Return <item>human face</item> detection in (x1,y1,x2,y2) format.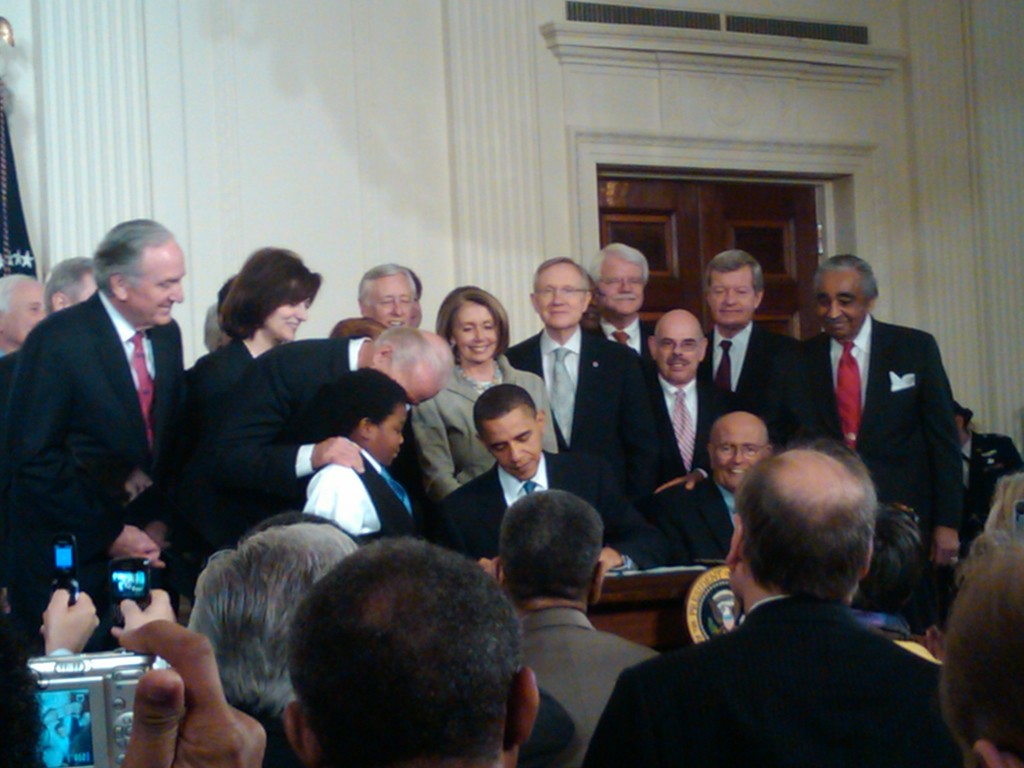
(453,307,501,362).
